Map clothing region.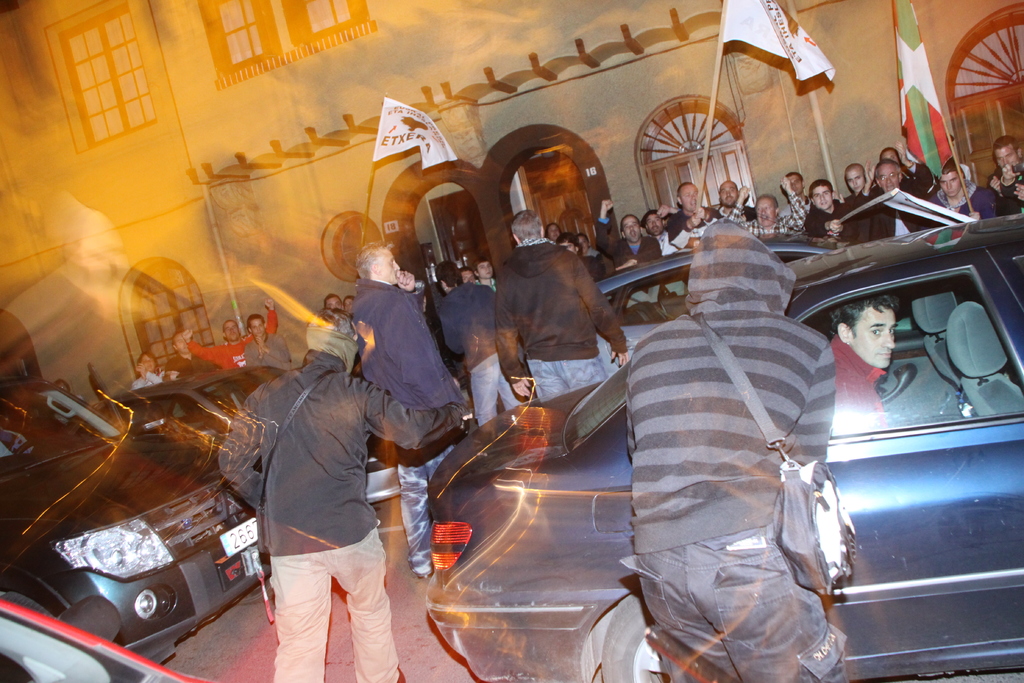
Mapped to <box>814,199,853,231</box>.
